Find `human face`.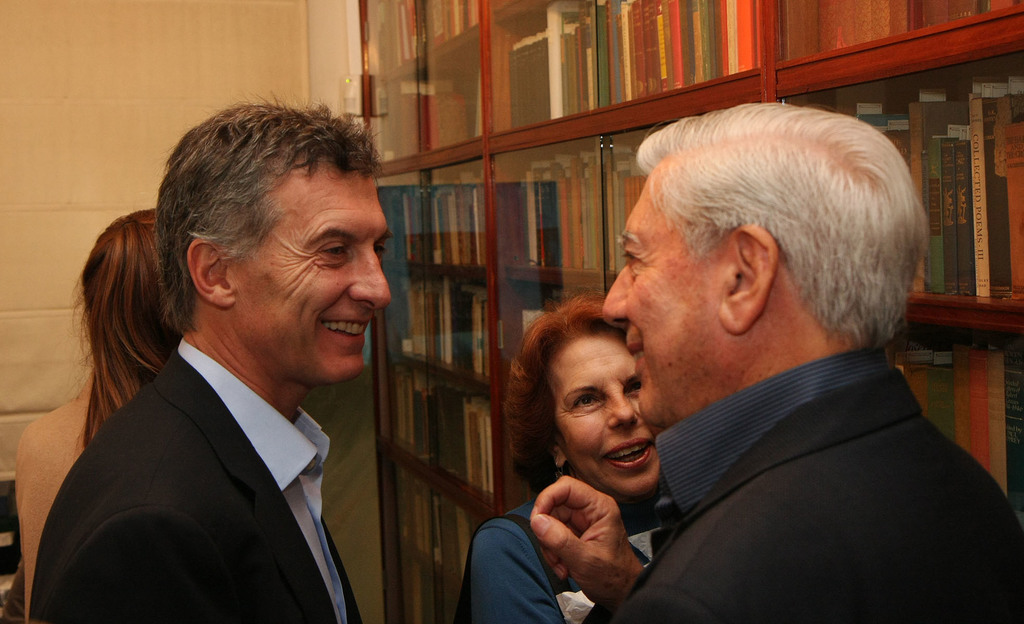
[x1=601, y1=175, x2=728, y2=430].
